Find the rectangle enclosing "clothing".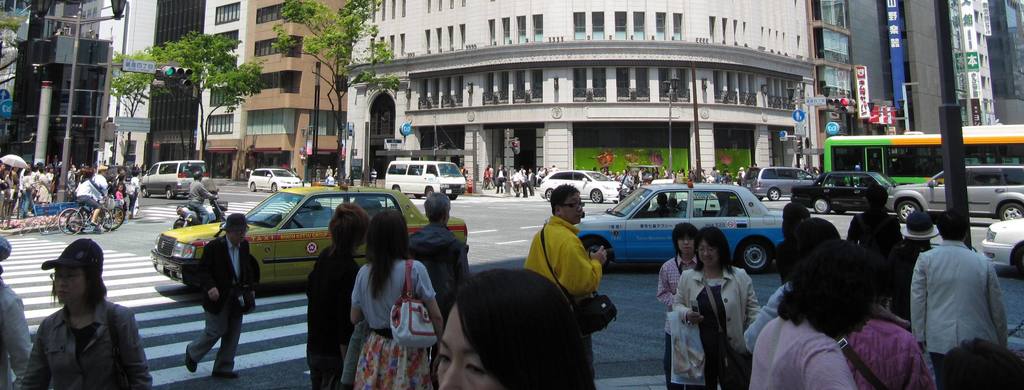
rect(17, 169, 43, 216).
